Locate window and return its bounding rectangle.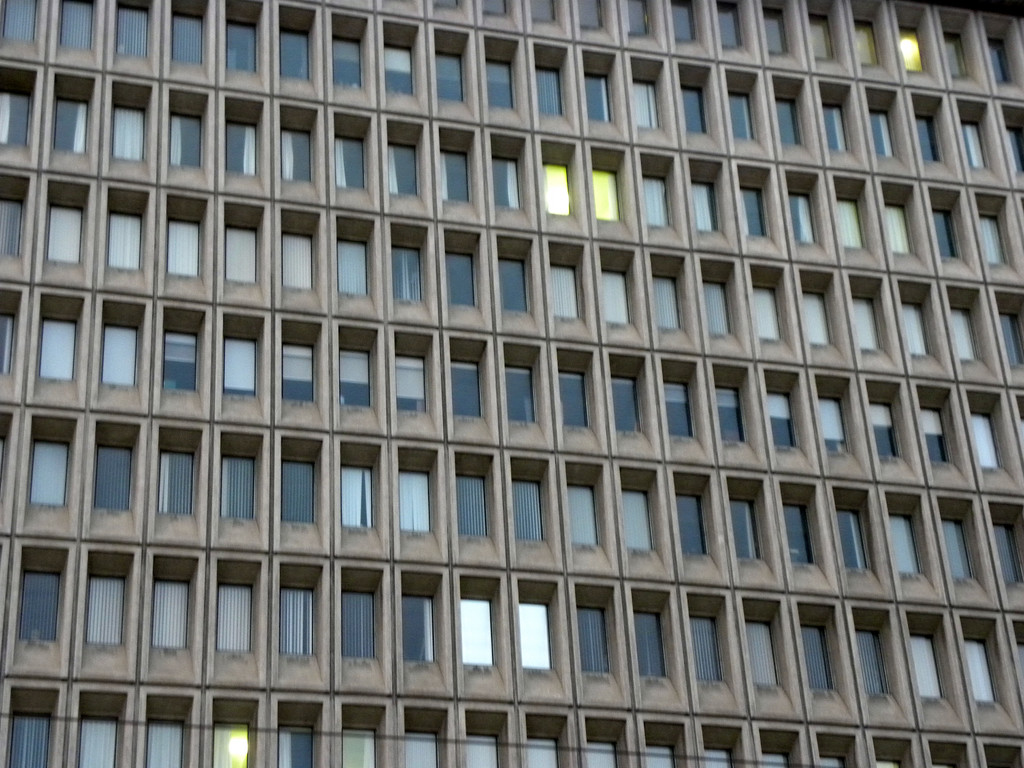
select_region(537, 43, 569, 115).
